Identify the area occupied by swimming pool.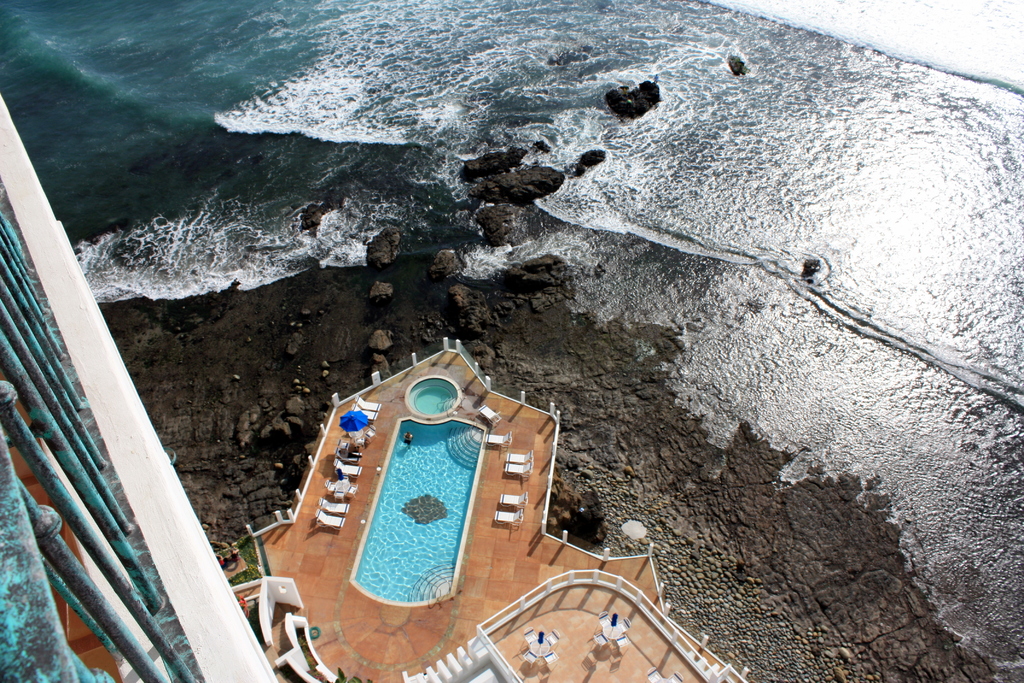
Area: Rect(350, 415, 488, 607).
